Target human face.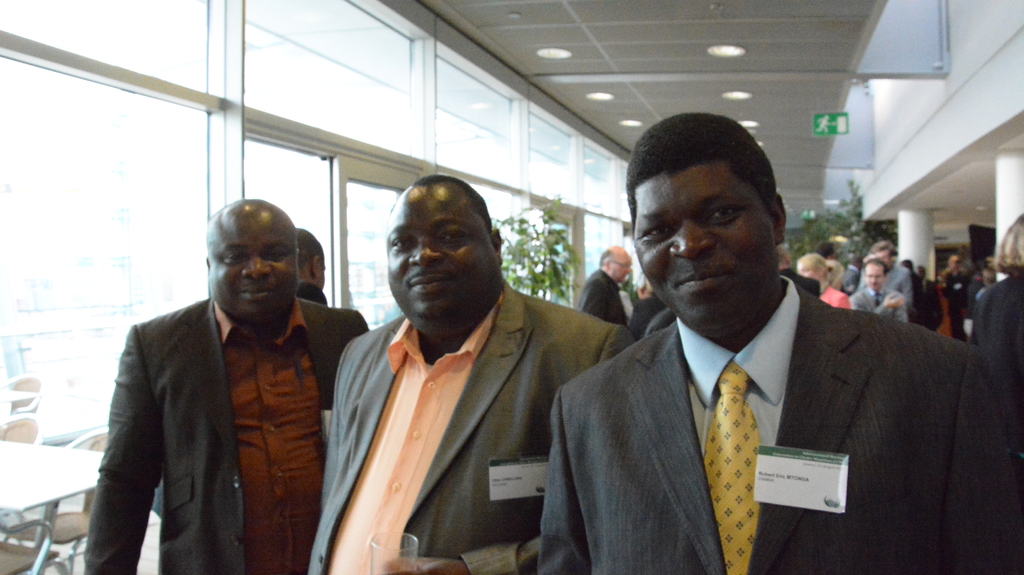
Target region: crop(211, 210, 297, 323).
